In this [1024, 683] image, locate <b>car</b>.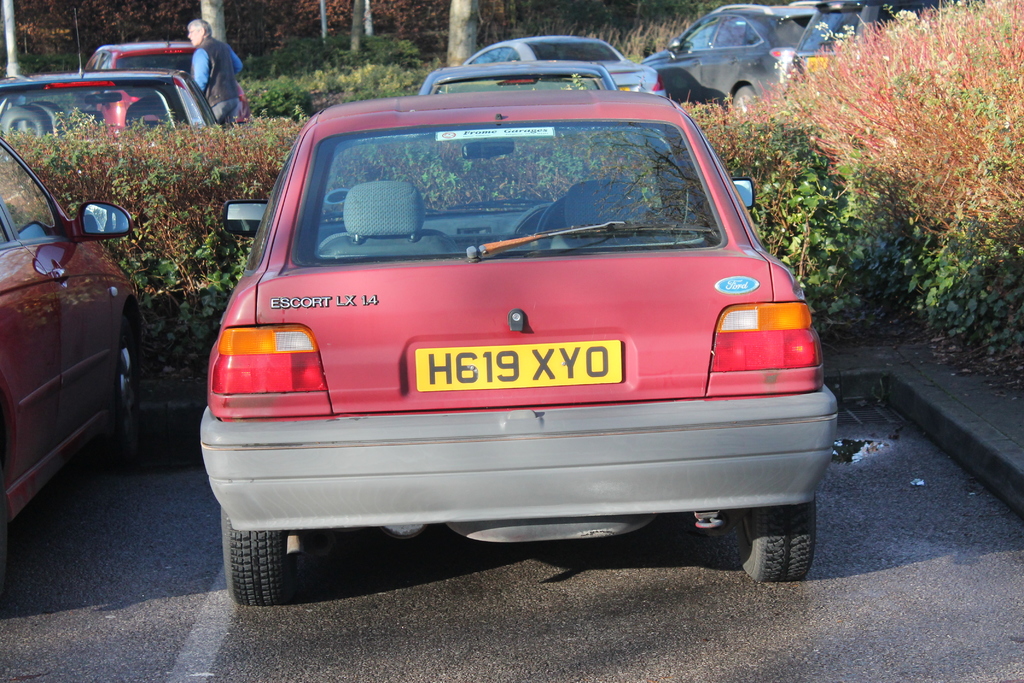
Bounding box: 0, 67, 238, 130.
